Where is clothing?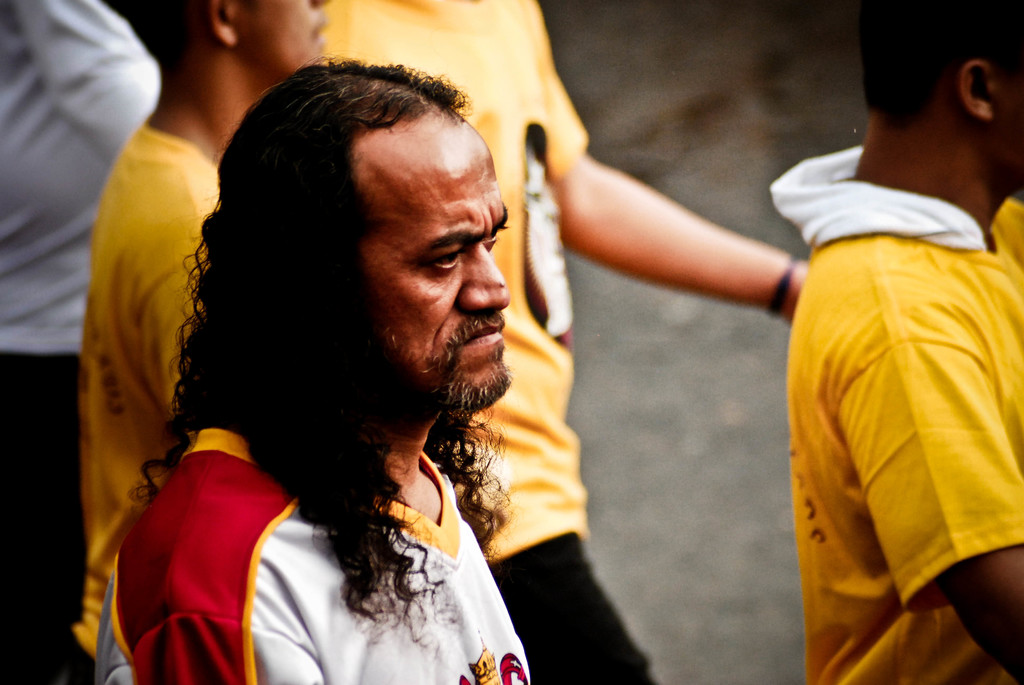
[774, 122, 1020, 684].
